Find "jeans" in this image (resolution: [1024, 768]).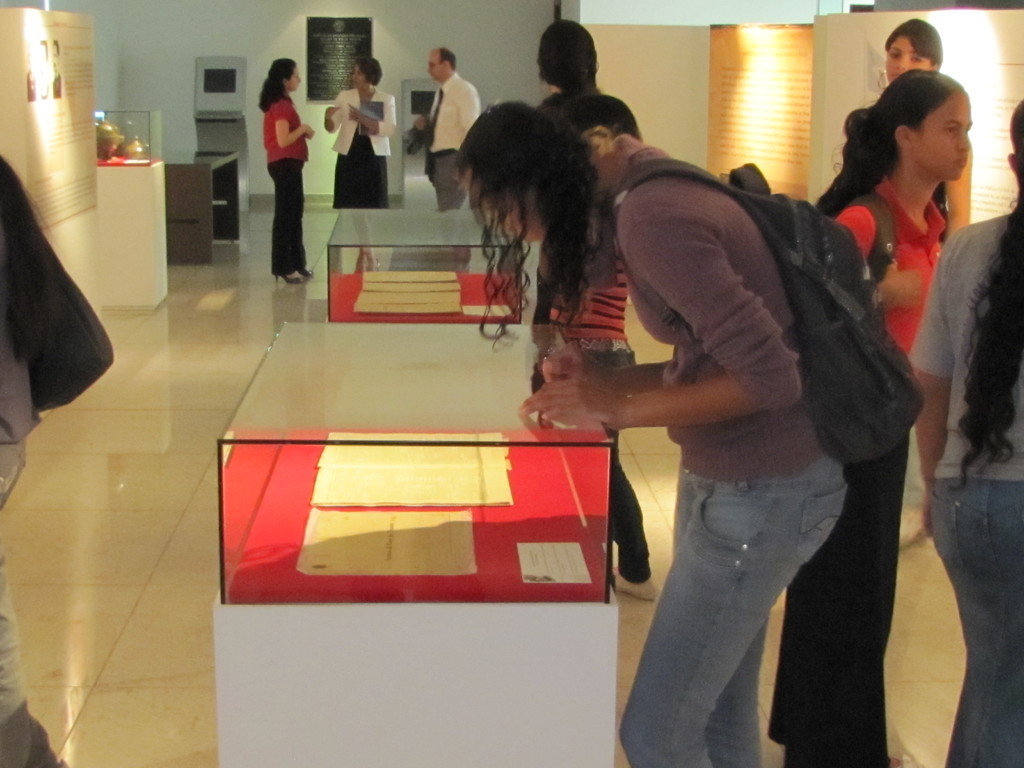
931:473:1023:767.
